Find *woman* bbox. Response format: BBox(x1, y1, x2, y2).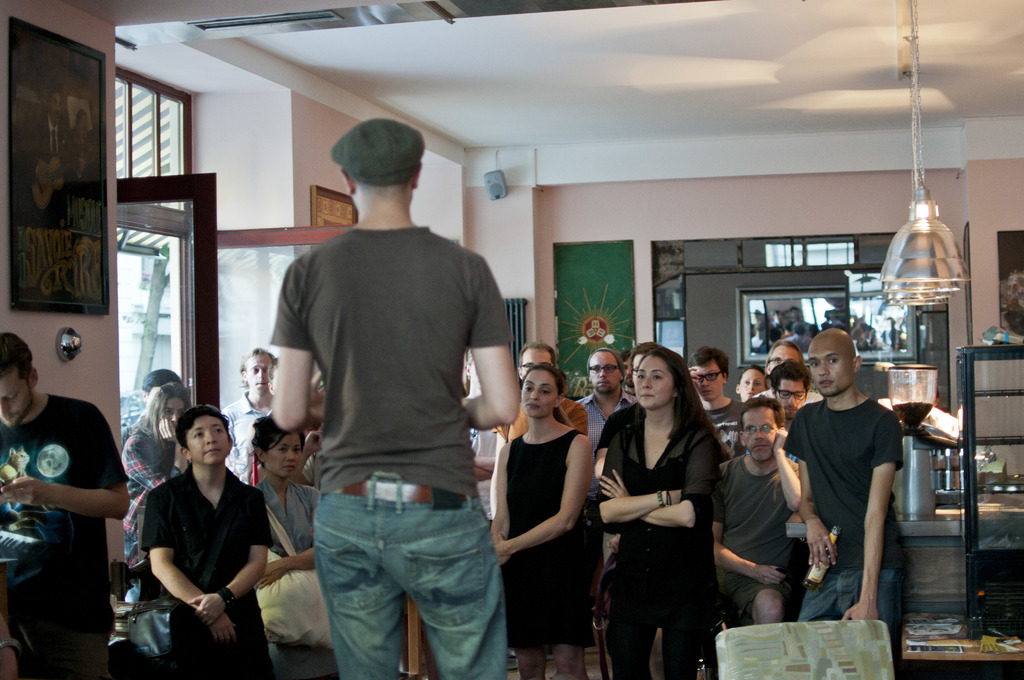
BBox(247, 415, 340, 679).
